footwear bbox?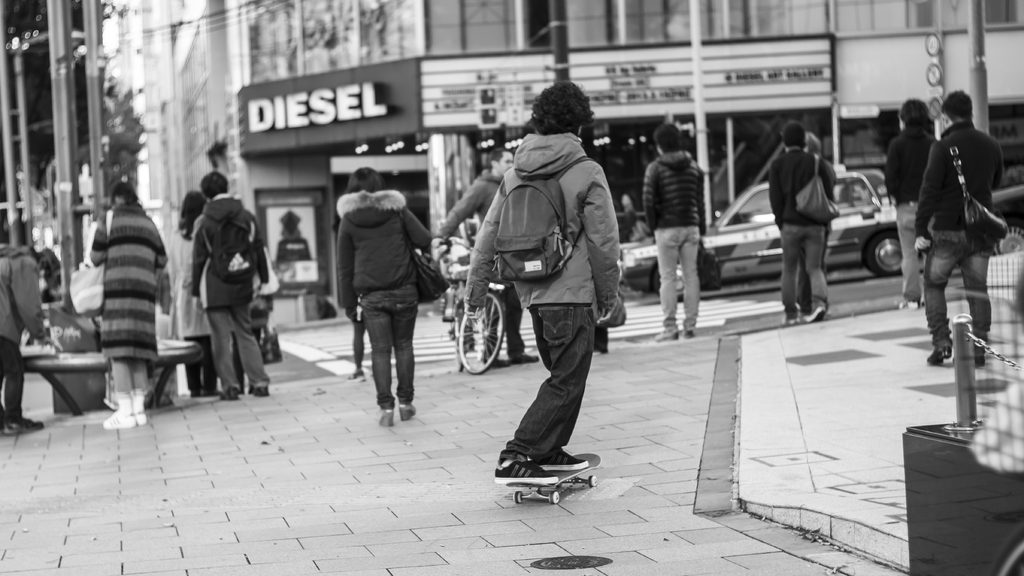
box=[653, 326, 677, 340]
